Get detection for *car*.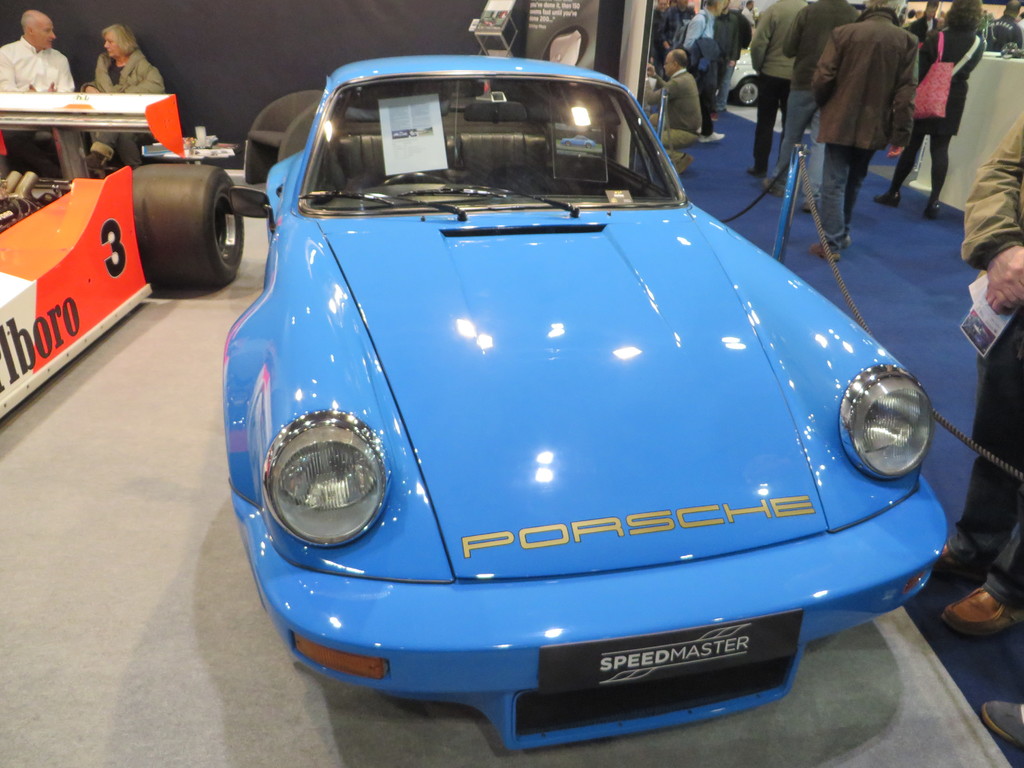
Detection: l=561, t=134, r=596, b=149.
